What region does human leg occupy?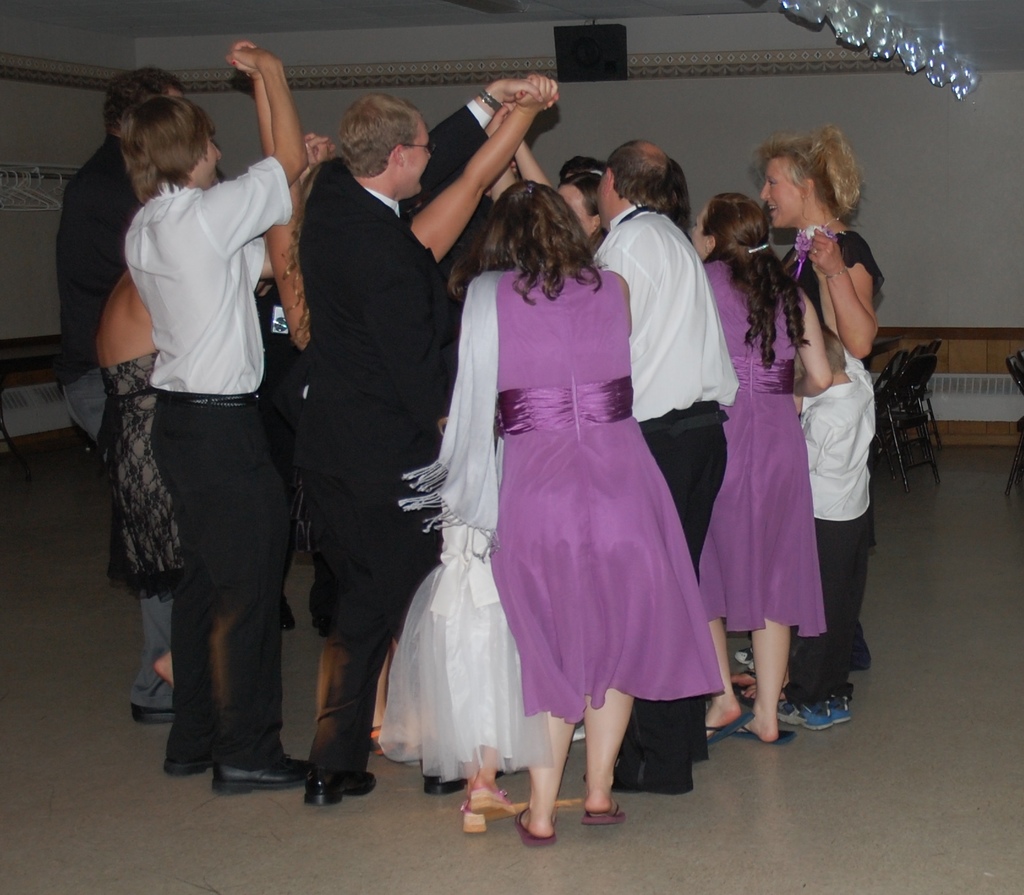
l=818, t=505, r=864, b=734.
